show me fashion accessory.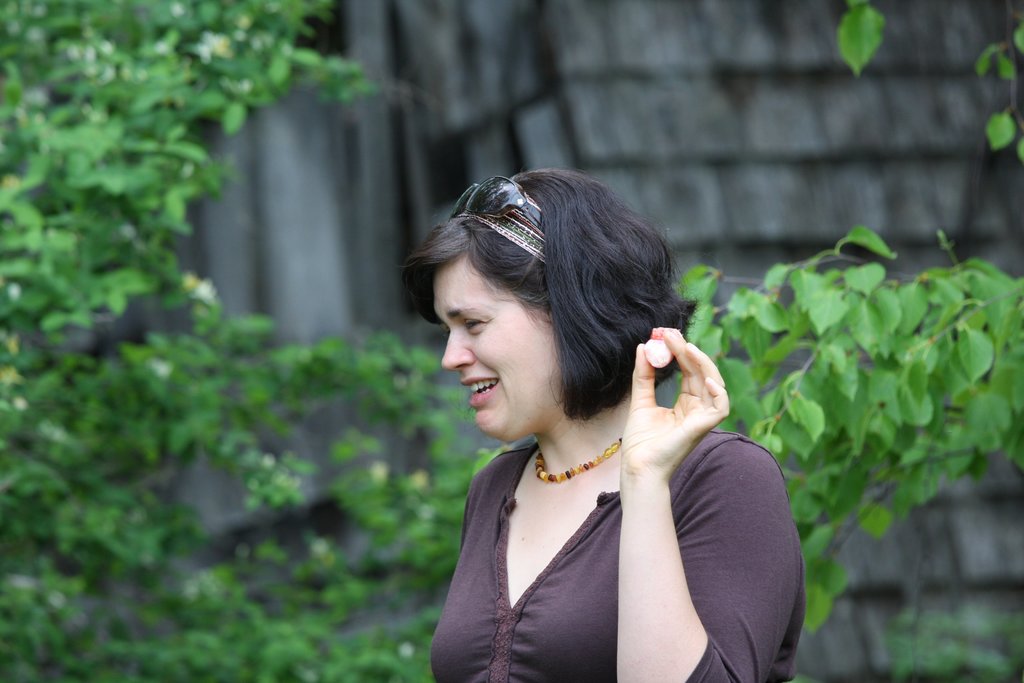
fashion accessory is here: {"x1": 536, "y1": 438, "x2": 627, "y2": 484}.
